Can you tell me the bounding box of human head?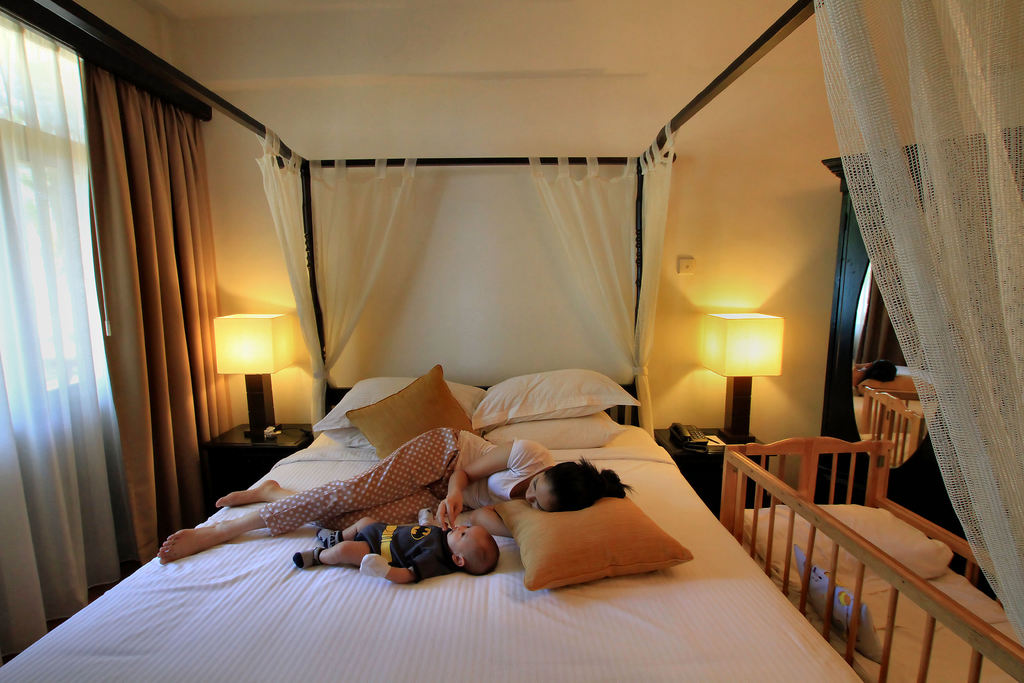
522, 462, 607, 514.
